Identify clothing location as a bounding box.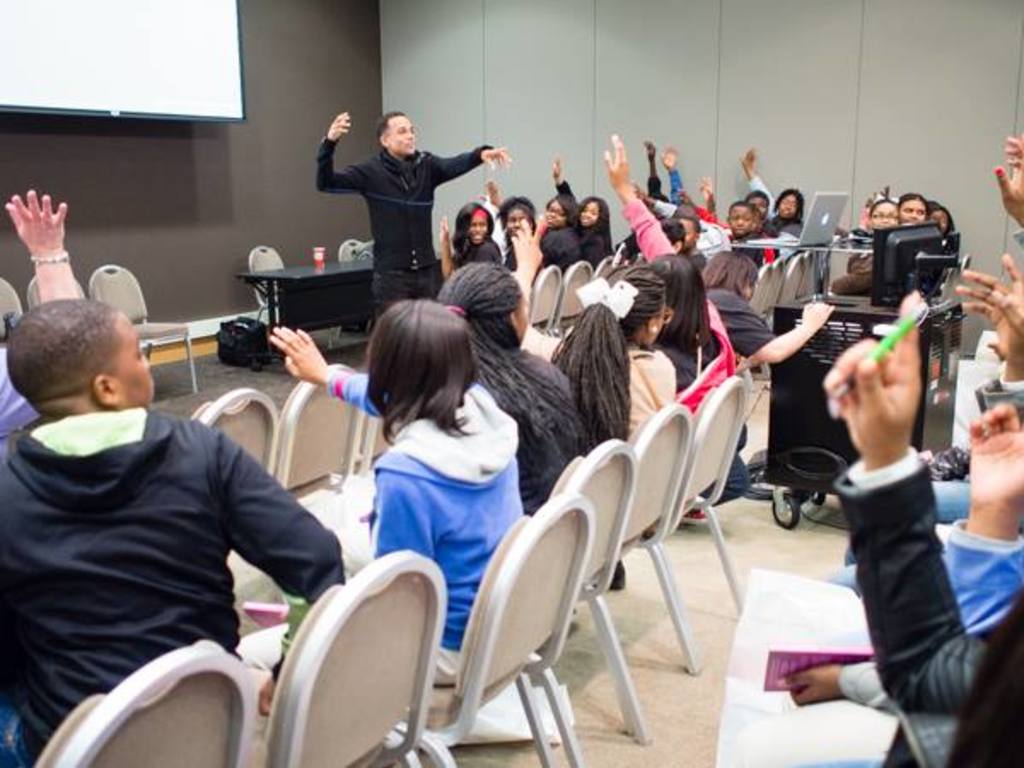
845:473:969:570.
